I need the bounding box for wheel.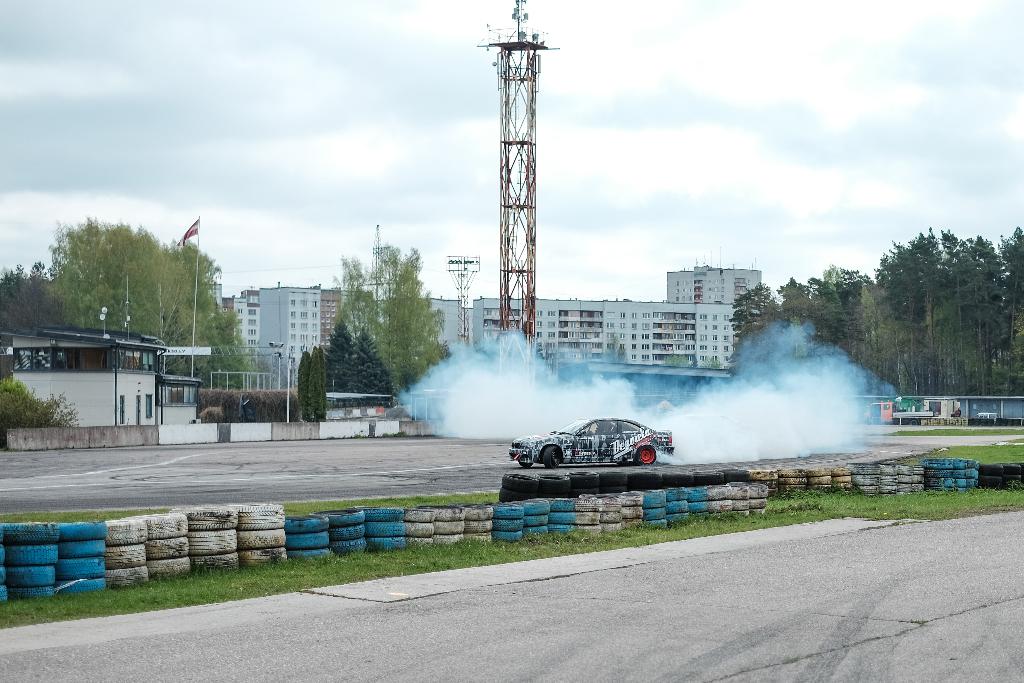
Here it is: l=59, t=581, r=105, b=598.
